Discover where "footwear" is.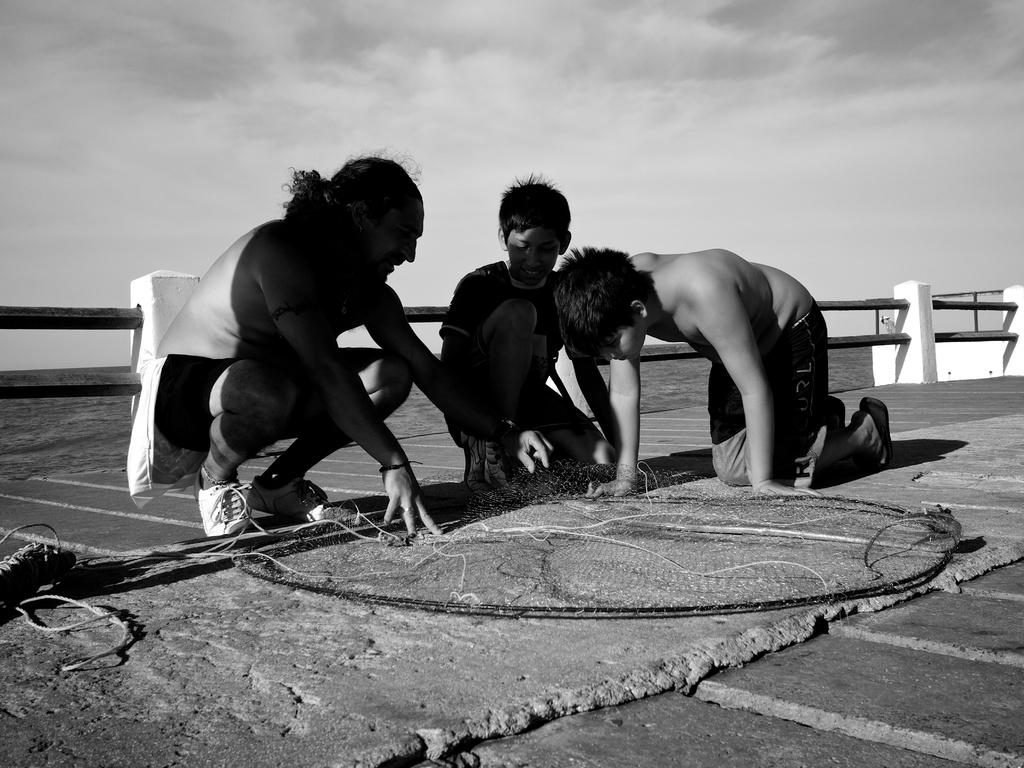
Discovered at <bbox>198, 459, 260, 535</bbox>.
